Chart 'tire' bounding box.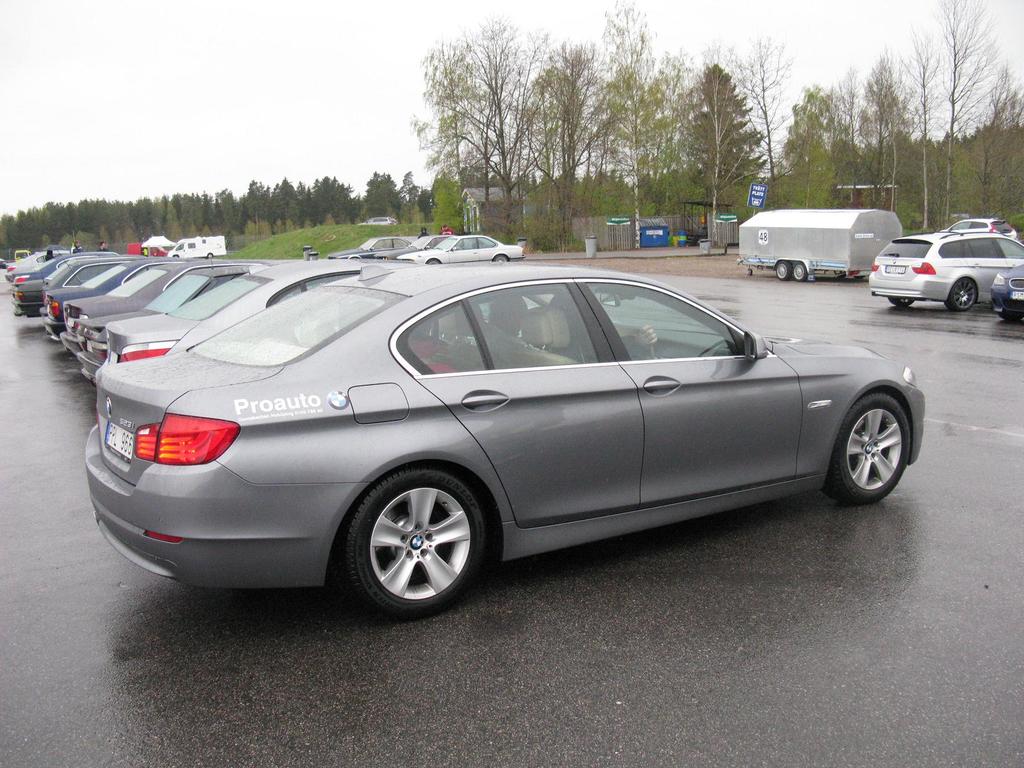
Charted: left=771, top=260, right=791, bottom=282.
